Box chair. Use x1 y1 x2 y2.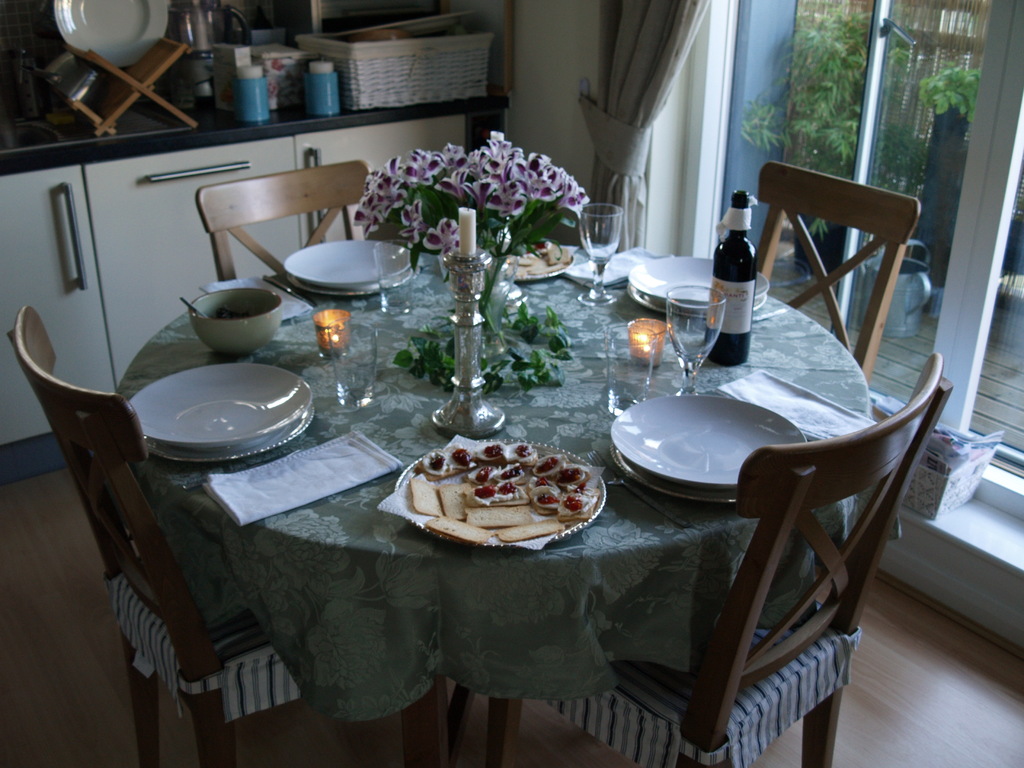
733 158 921 412.
